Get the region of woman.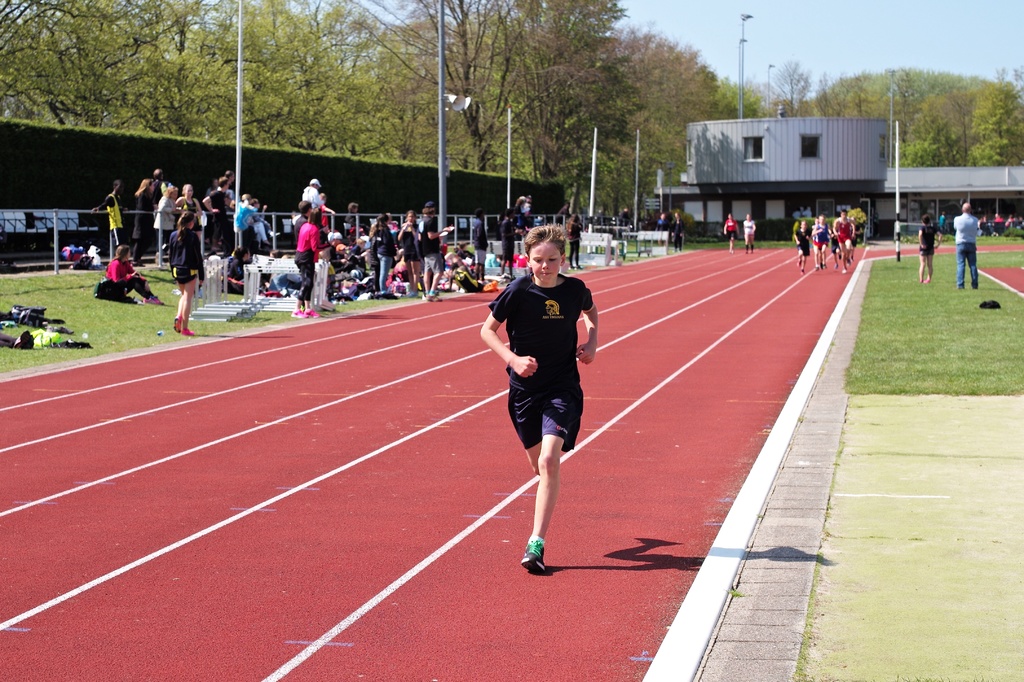
{"left": 397, "top": 210, "right": 415, "bottom": 293}.
